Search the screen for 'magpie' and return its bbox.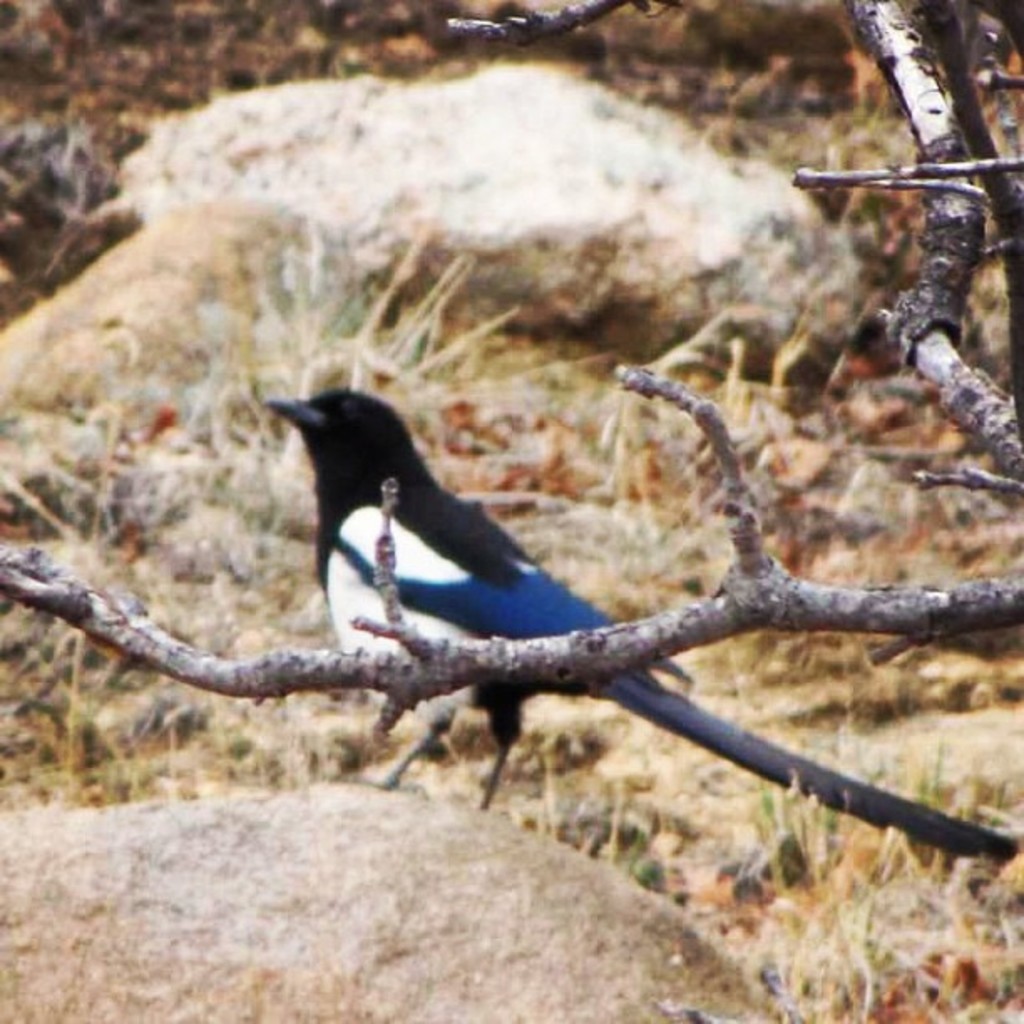
Found: (x1=261, y1=387, x2=1022, y2=858).
